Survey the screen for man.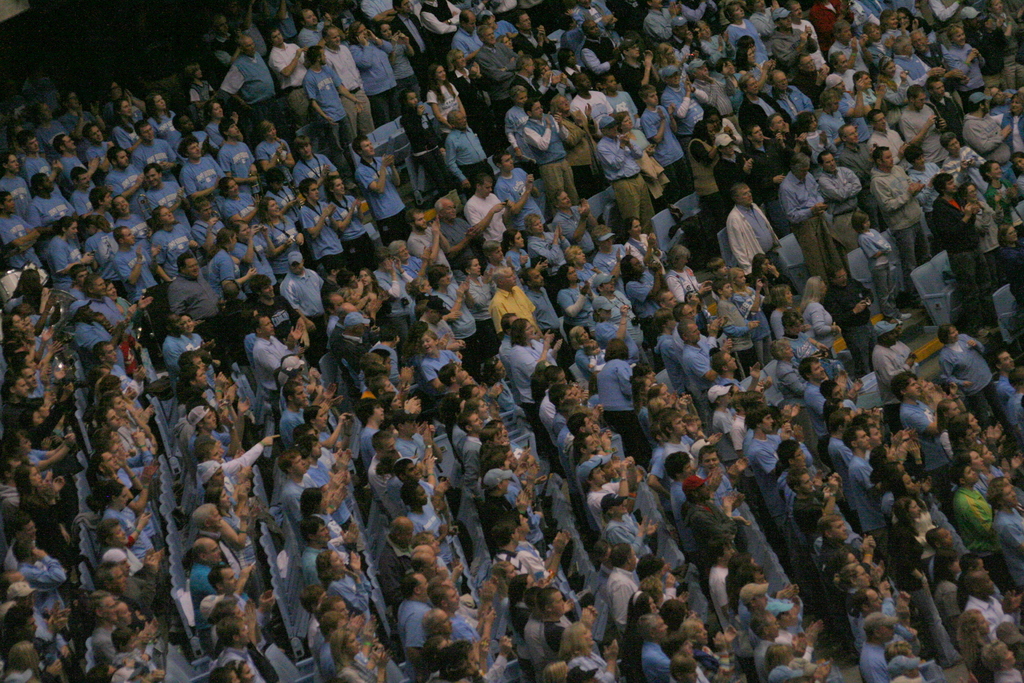
Survey found: left=404, top=215, right=459, bottom=281.
